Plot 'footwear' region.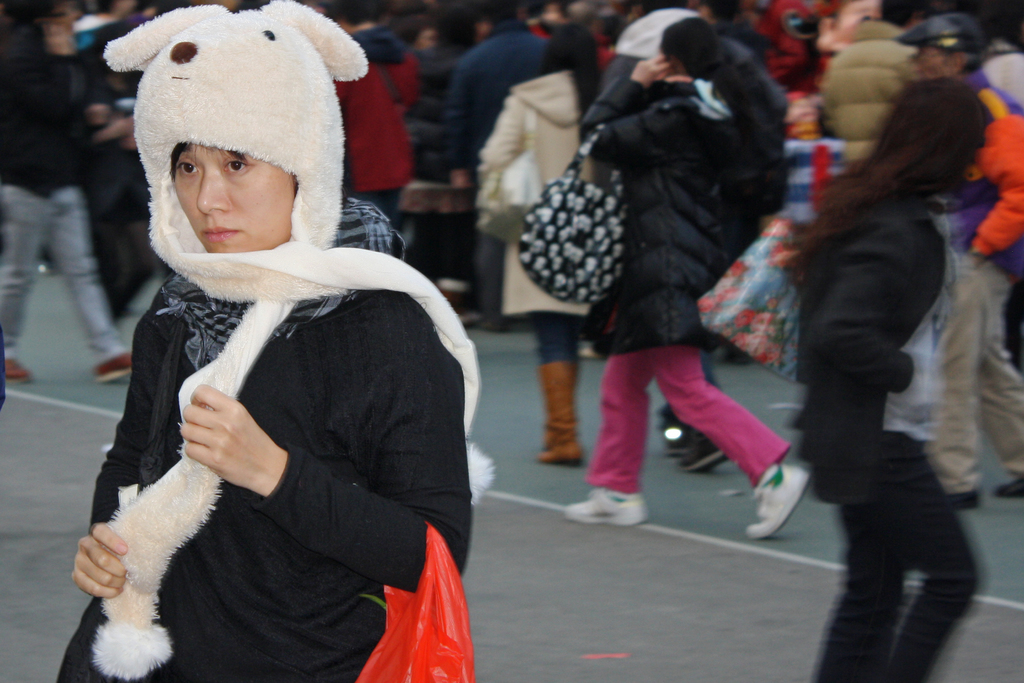
Plotted at 540:364:584:468.
